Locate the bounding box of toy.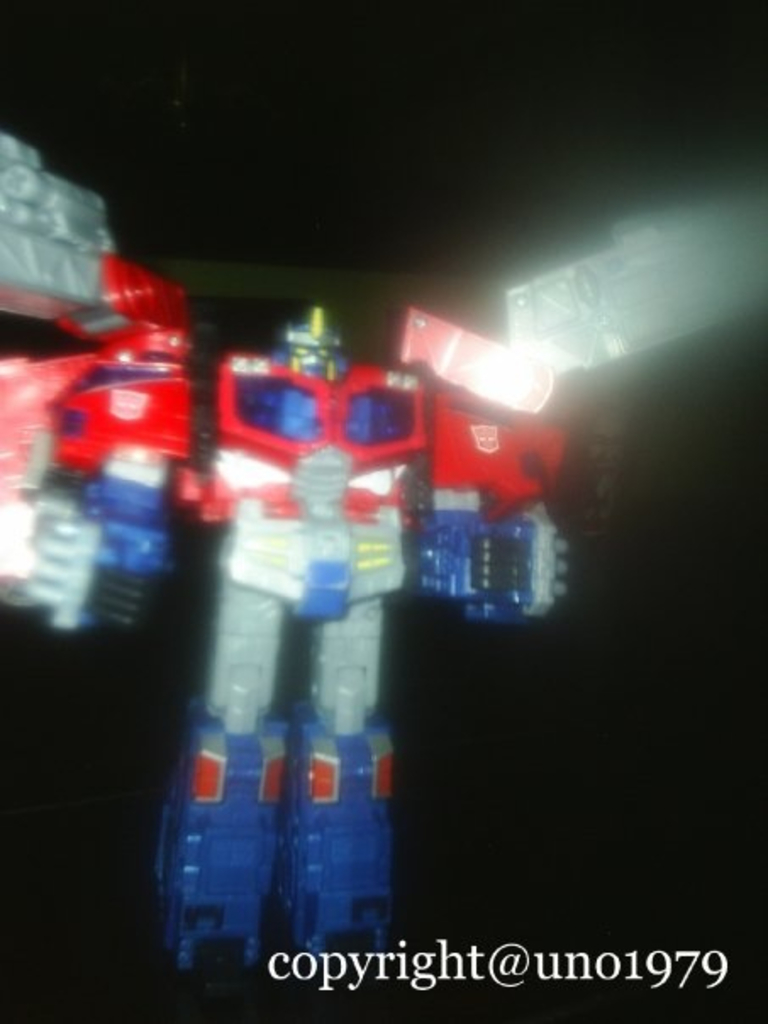
Bounding box: l=0, t=86, r=766, b=1022.
